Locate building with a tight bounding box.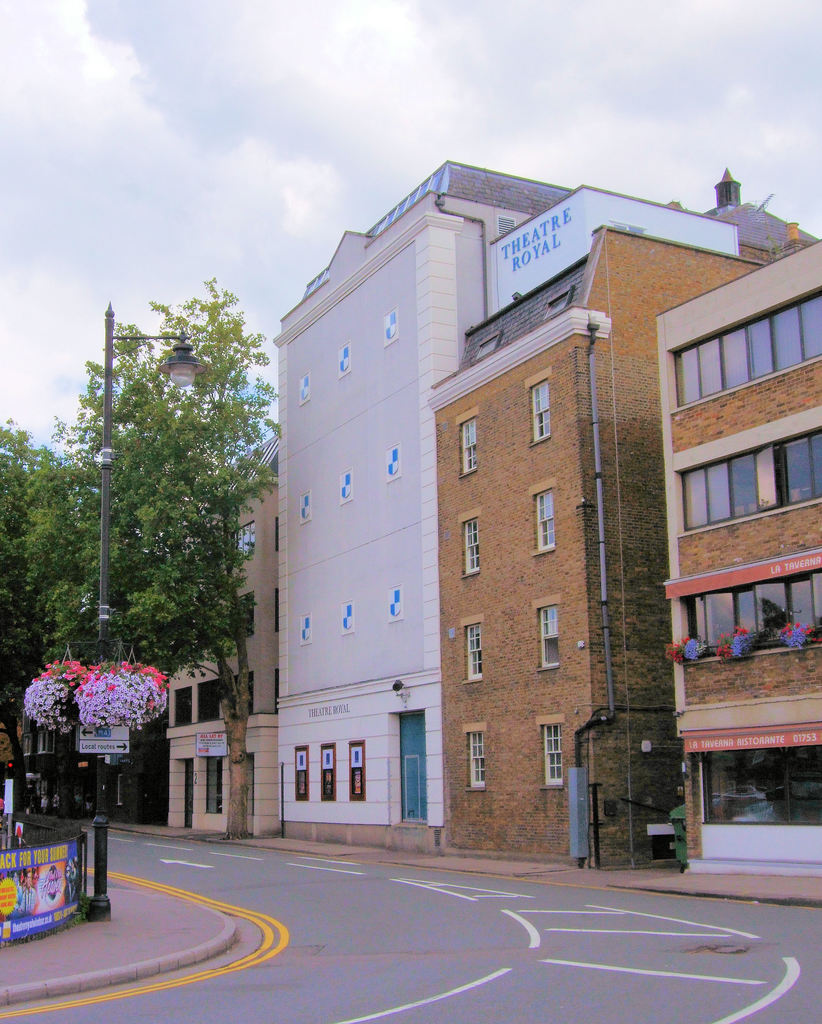
x1=643, y1=239, x2=821, y2=879.
